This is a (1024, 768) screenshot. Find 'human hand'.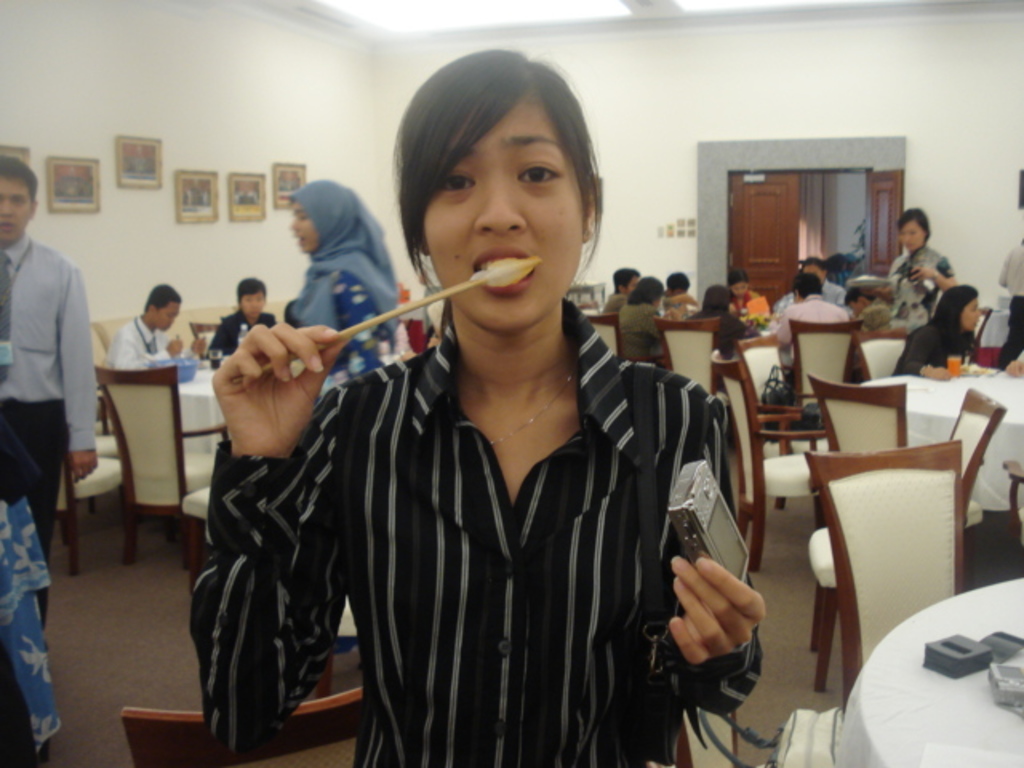
Bounding box: (left=210, top=320, right=350, bottom=461).
